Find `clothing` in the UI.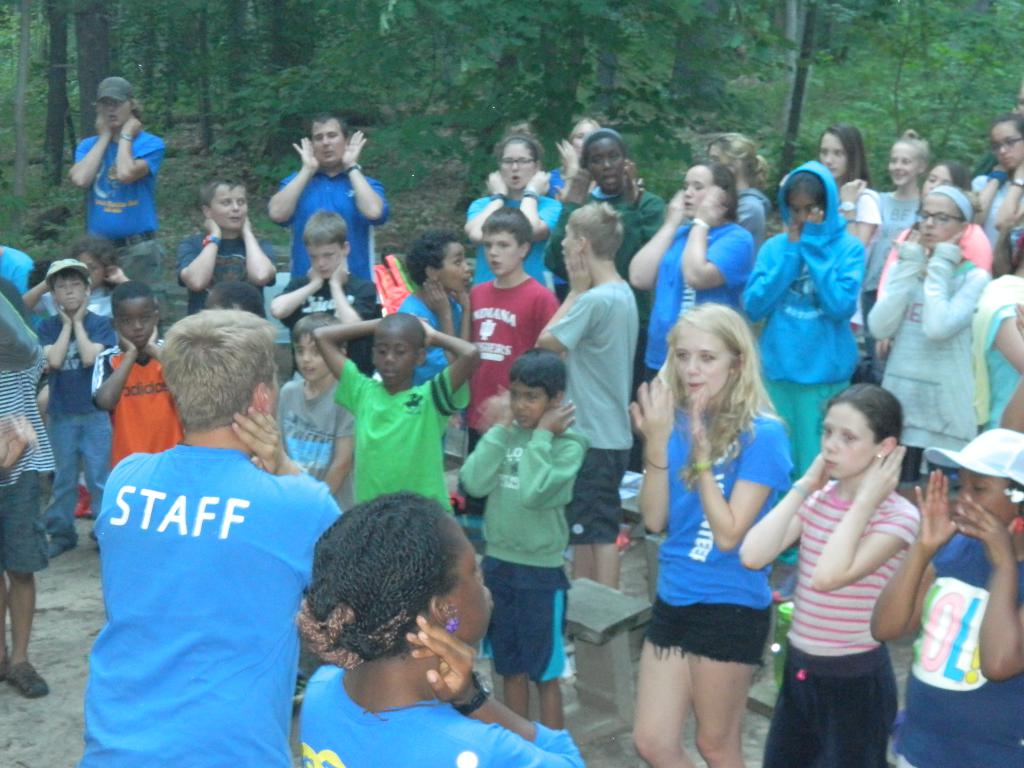
UI element at box=[330, 362, 472, 515].
